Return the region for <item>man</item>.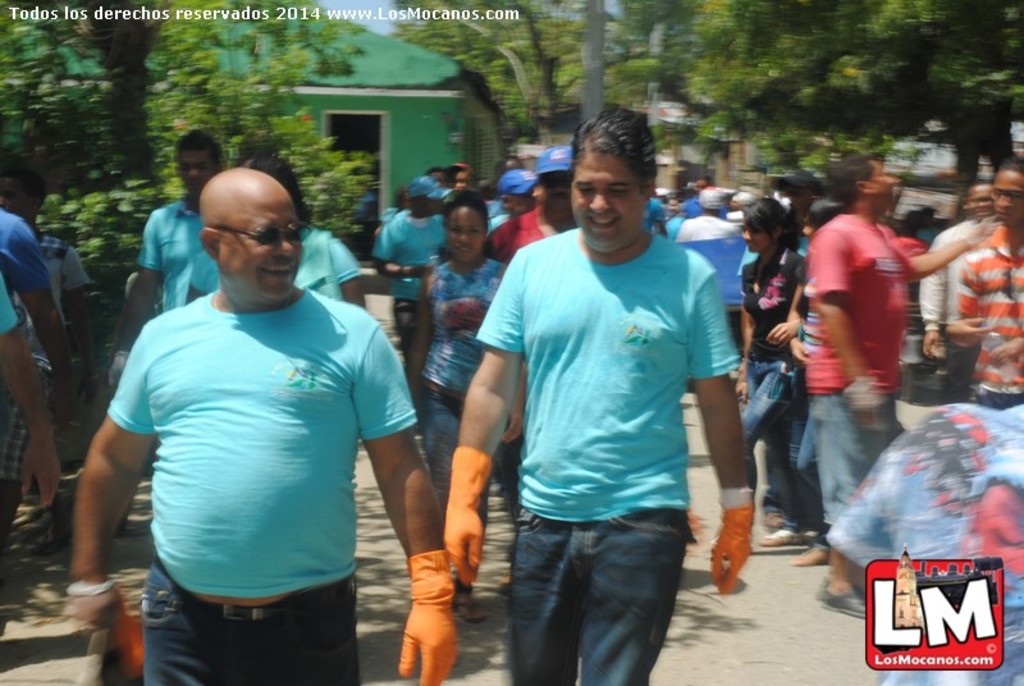
select_region(0, 273, 61, 513).
